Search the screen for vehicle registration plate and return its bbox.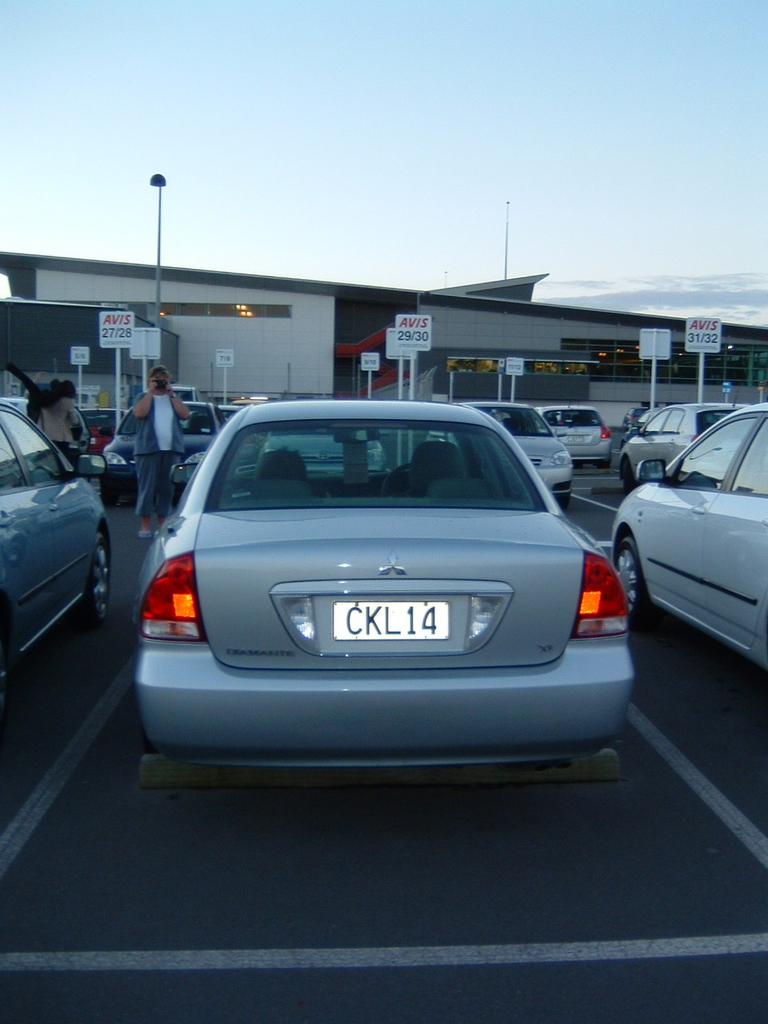
Found: [333,599,454,640].
